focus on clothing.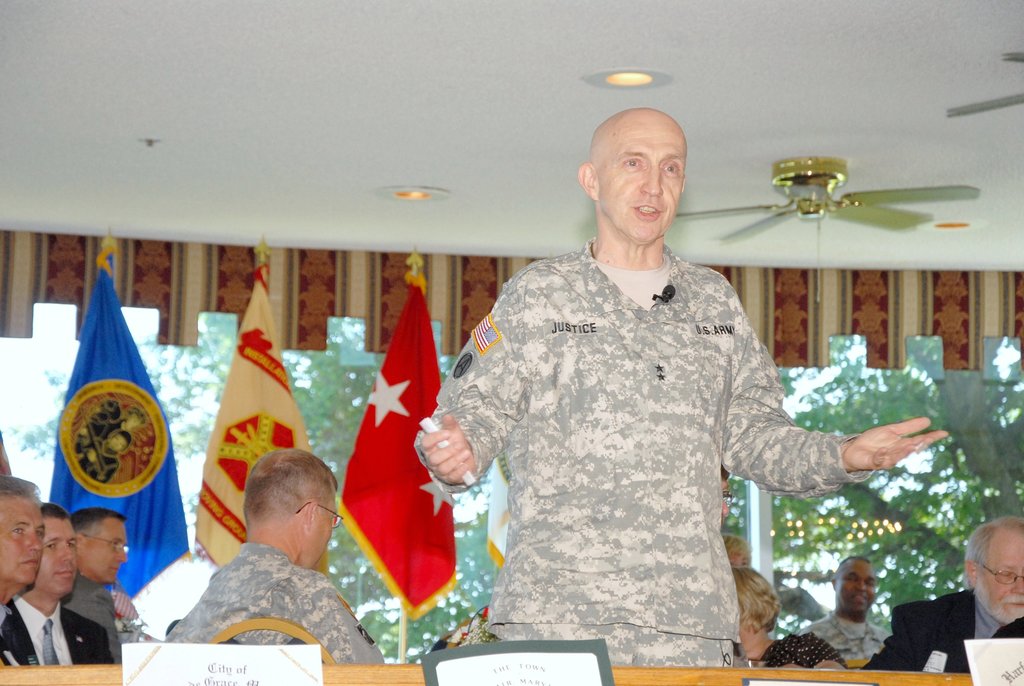
Focused at 871,584,1023,676.
